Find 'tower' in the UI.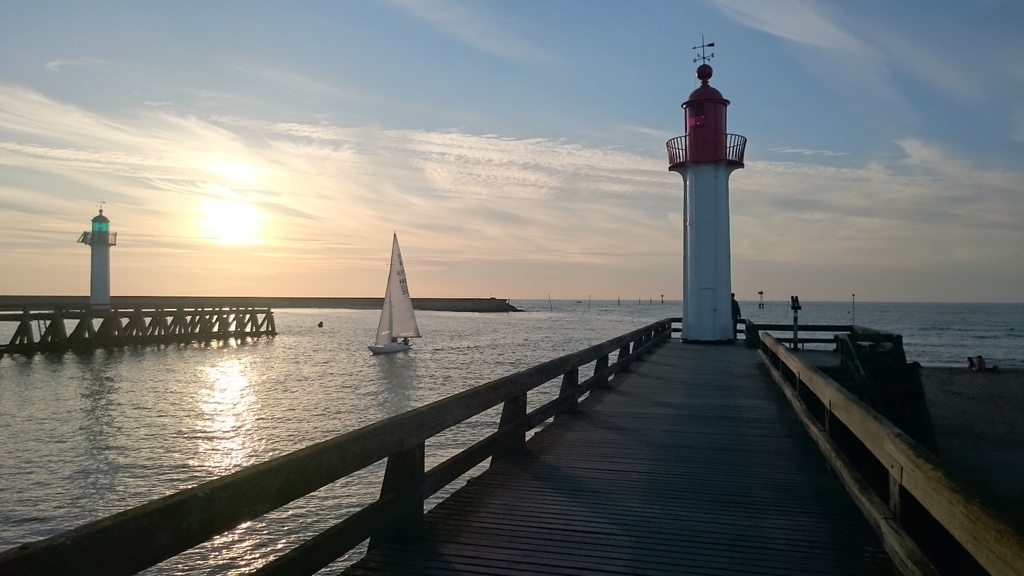
UI element at left=80, top=214, right=109, bottom=318.
